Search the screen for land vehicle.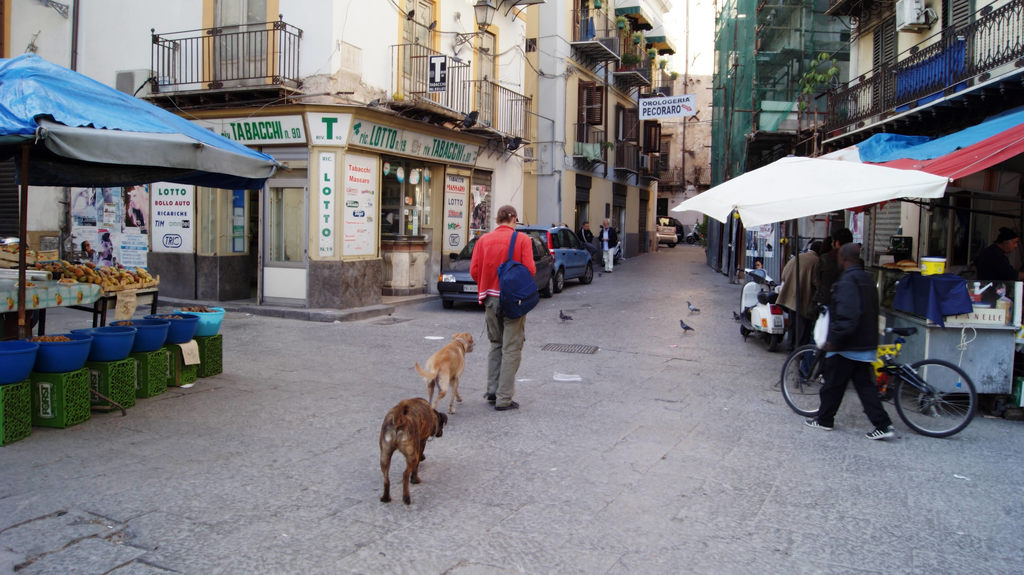
Found at select_region(438, 234, 557, 305).
